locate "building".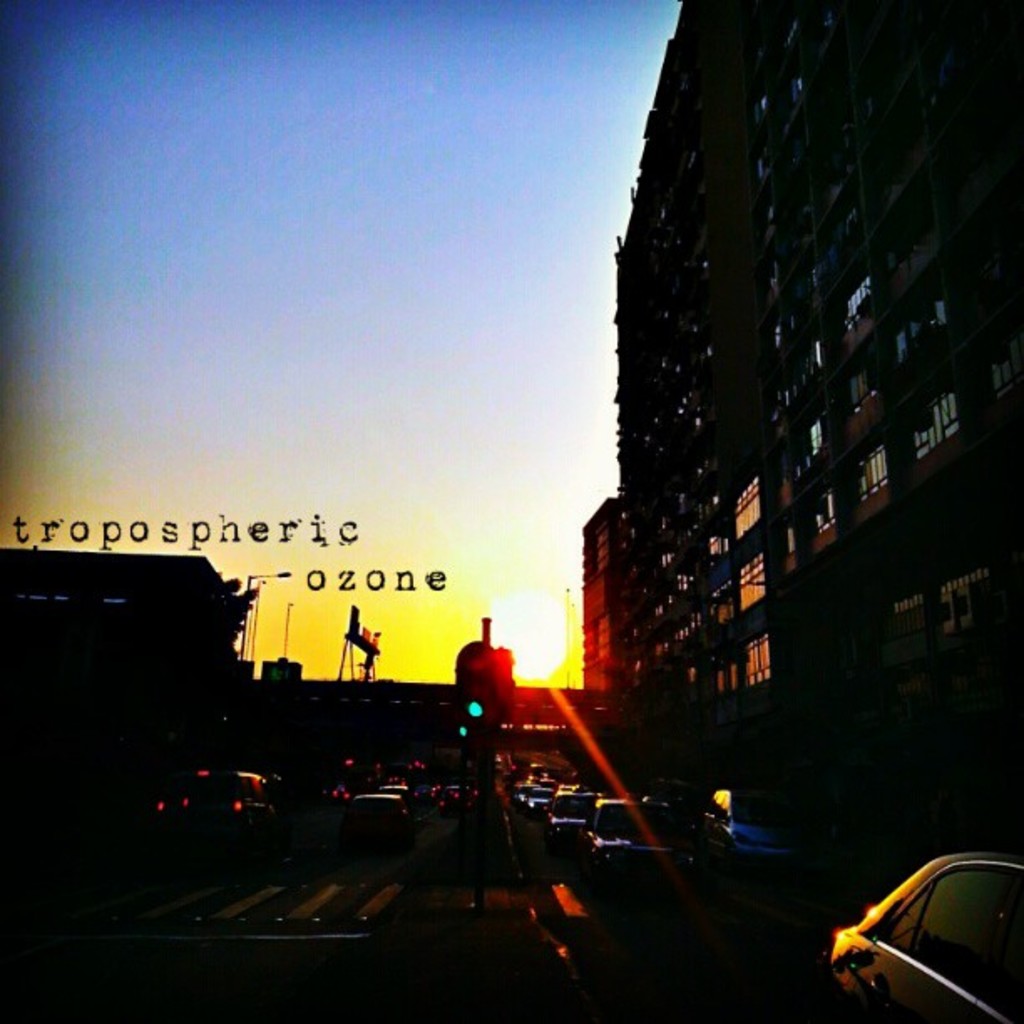
Bounding box: (x1=627, y1=0, x2=1012, y2=801).
